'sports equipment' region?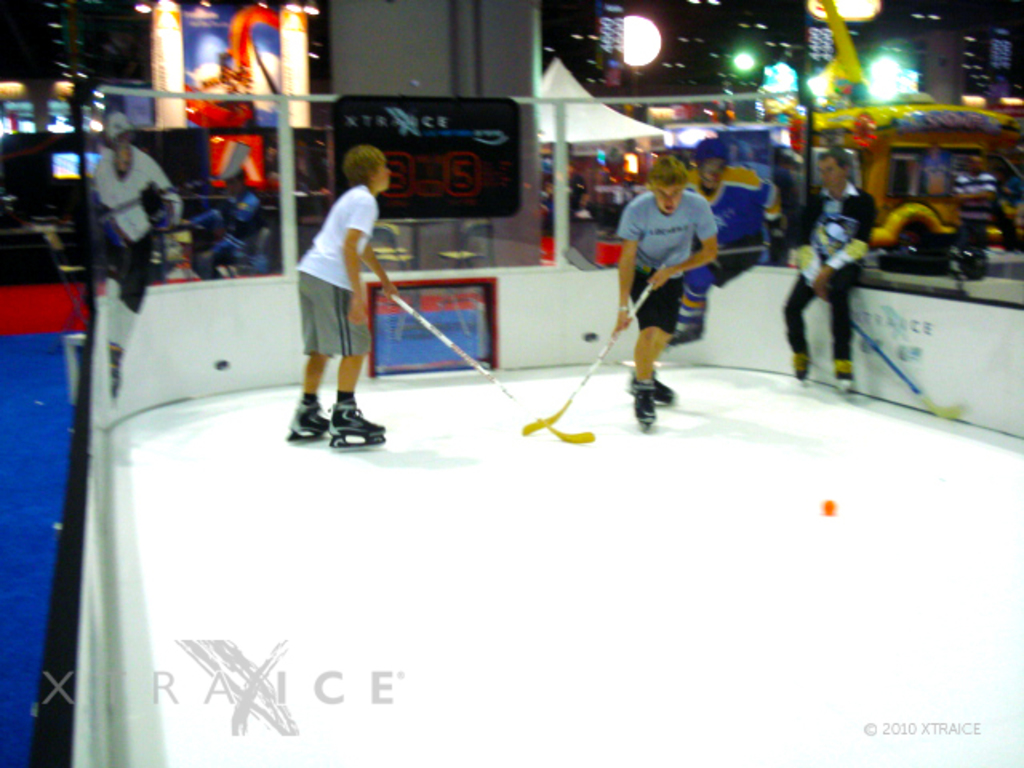
Rect(845, 296, 966, 422)
